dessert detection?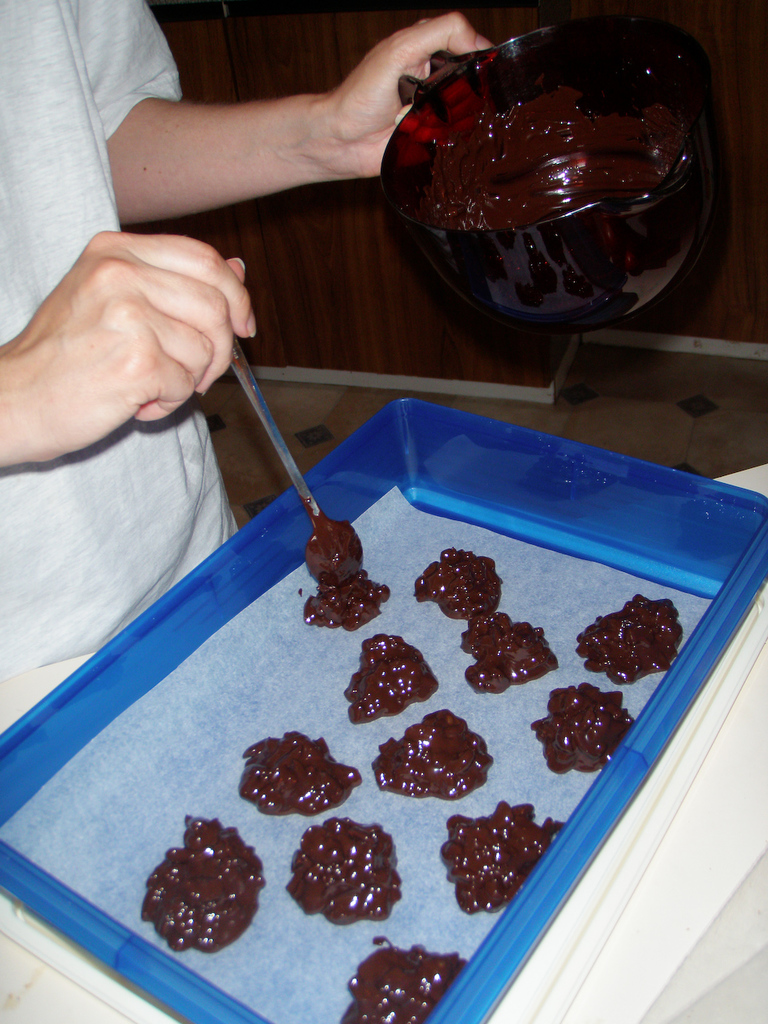
x1=530, y1=684, x2=640, y2=784
